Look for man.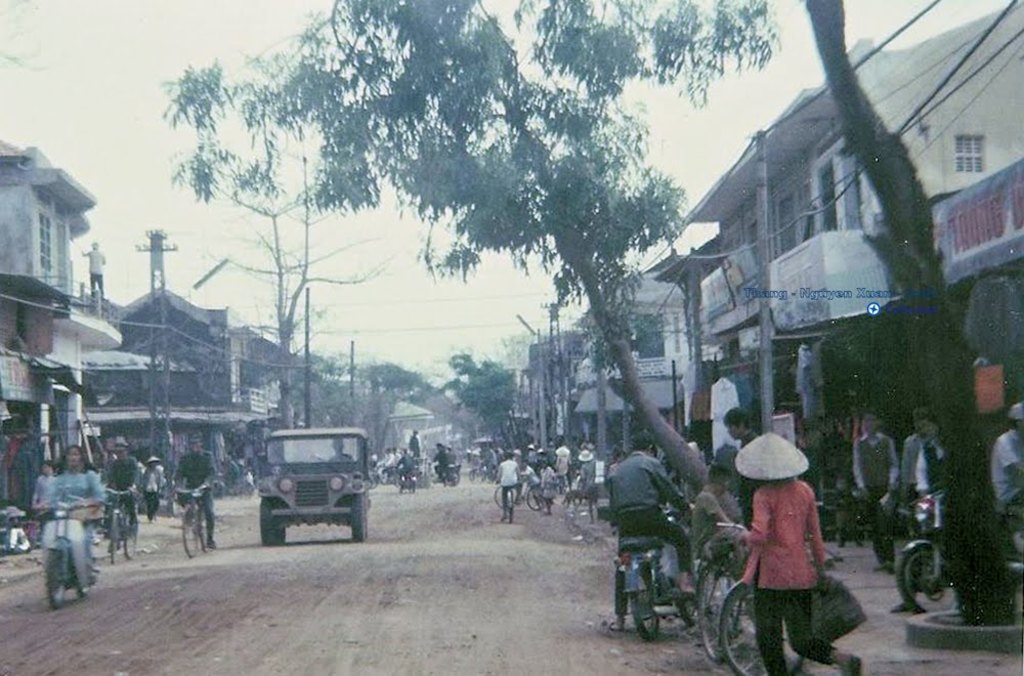
Found: l=991, t=400, r=1023, b=505.
